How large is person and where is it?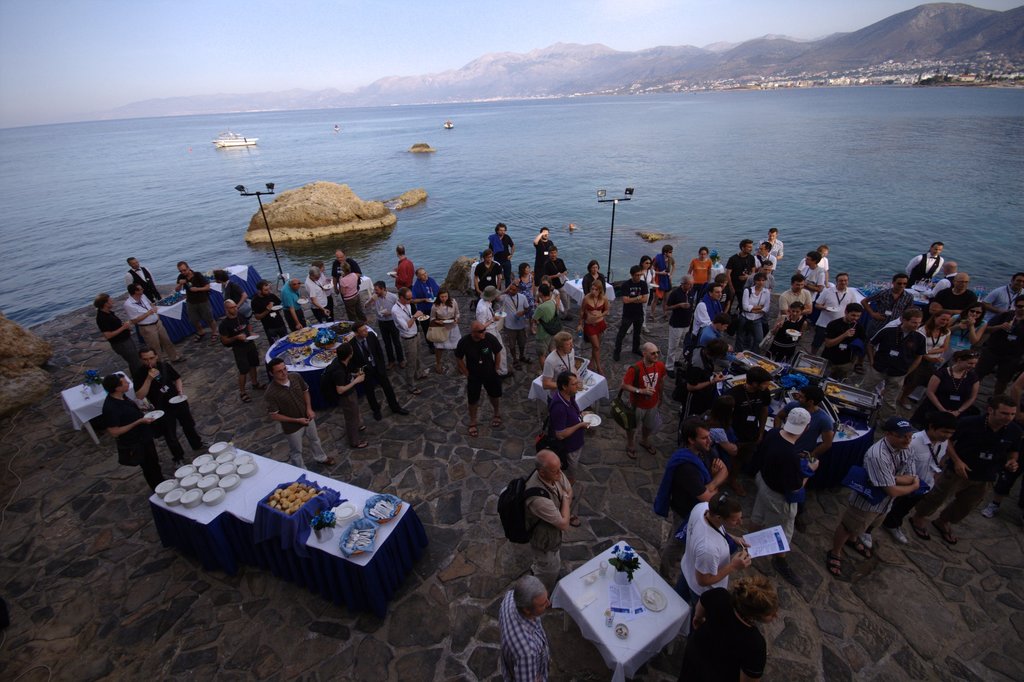
Bounding box: pyautogui.locateOnScreen(221, 297, 266, 401).
